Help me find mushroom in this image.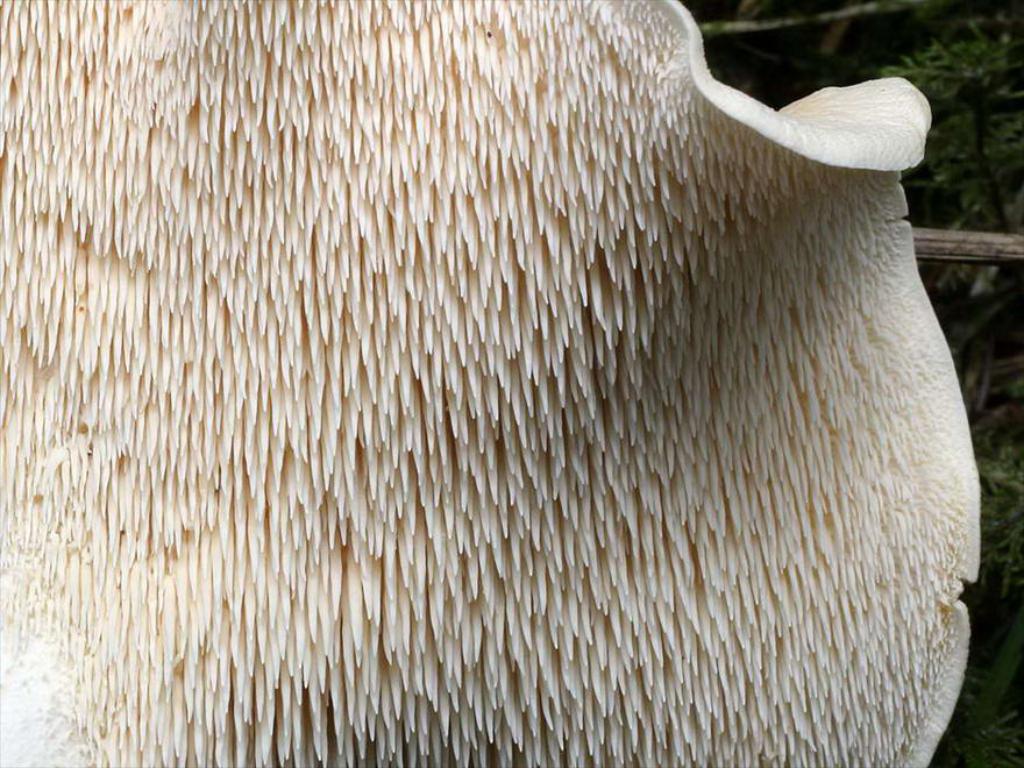
Found it: [0,0,983,767].
